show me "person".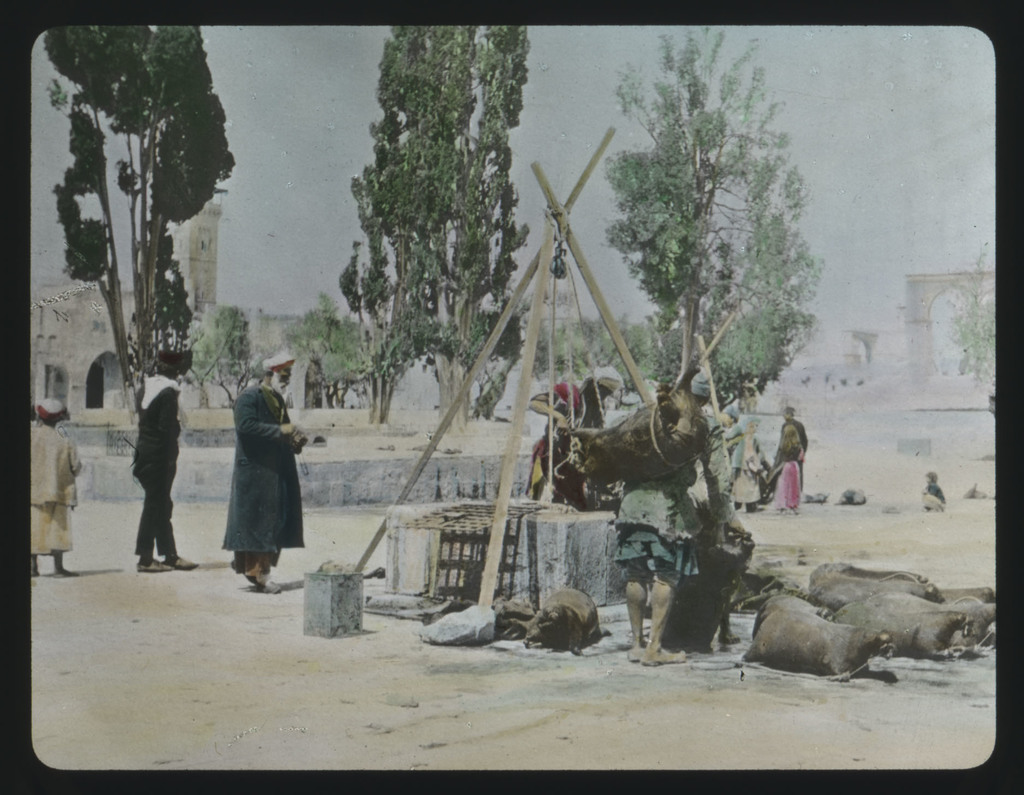
"person" is here: 772:409:806:494.
